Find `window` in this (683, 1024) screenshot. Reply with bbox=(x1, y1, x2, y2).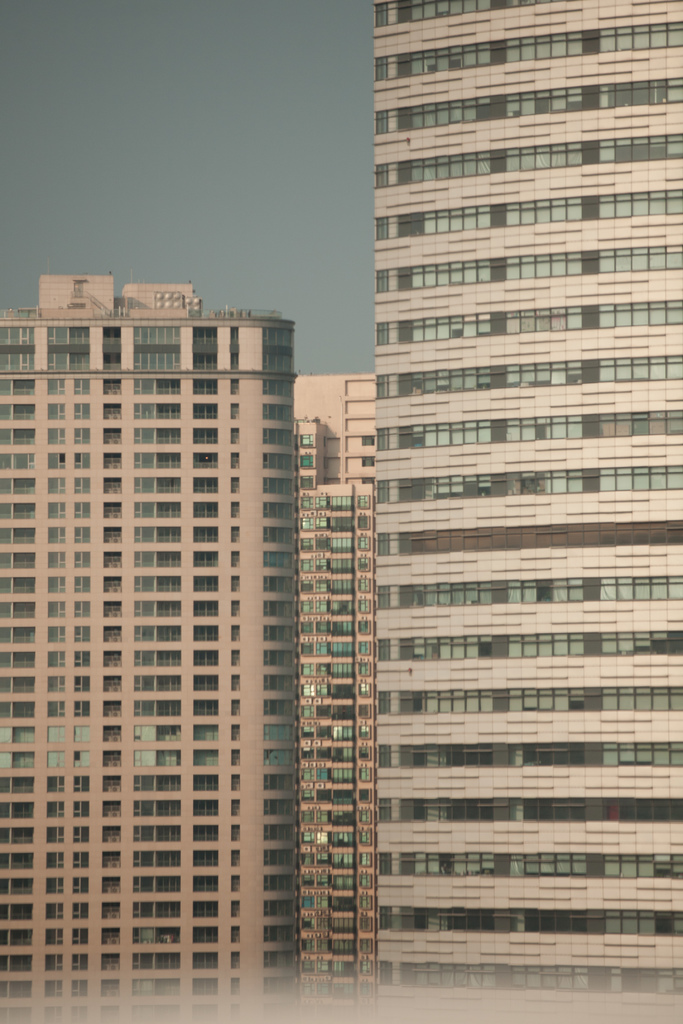
bbox=(103, 952, 121, 969).
